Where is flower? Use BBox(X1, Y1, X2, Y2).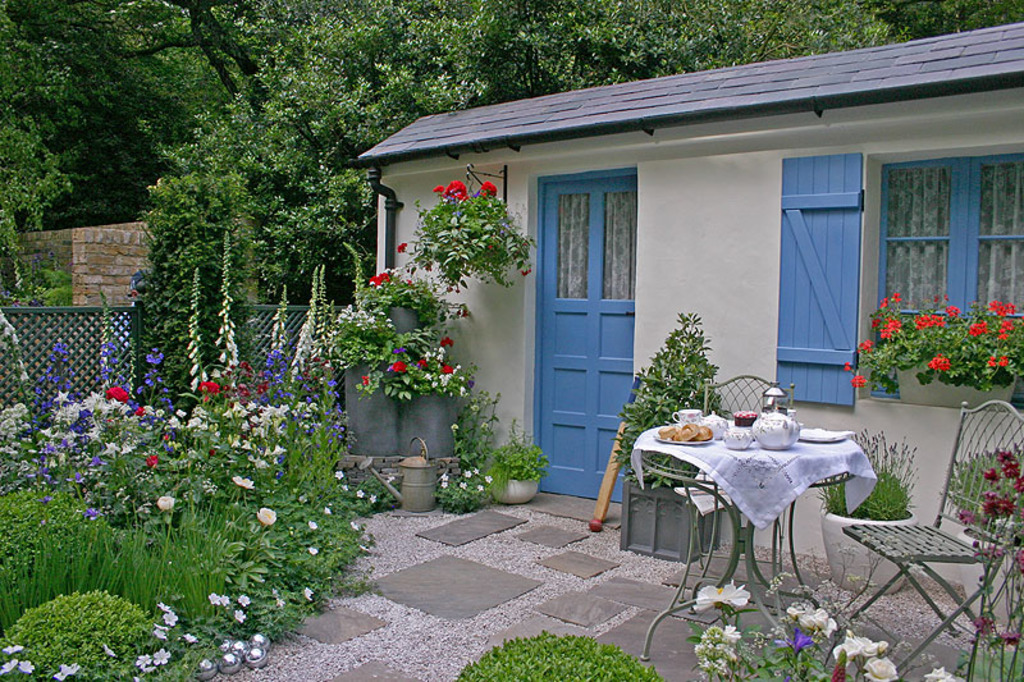
BBox(332, 466, 348, 481).
